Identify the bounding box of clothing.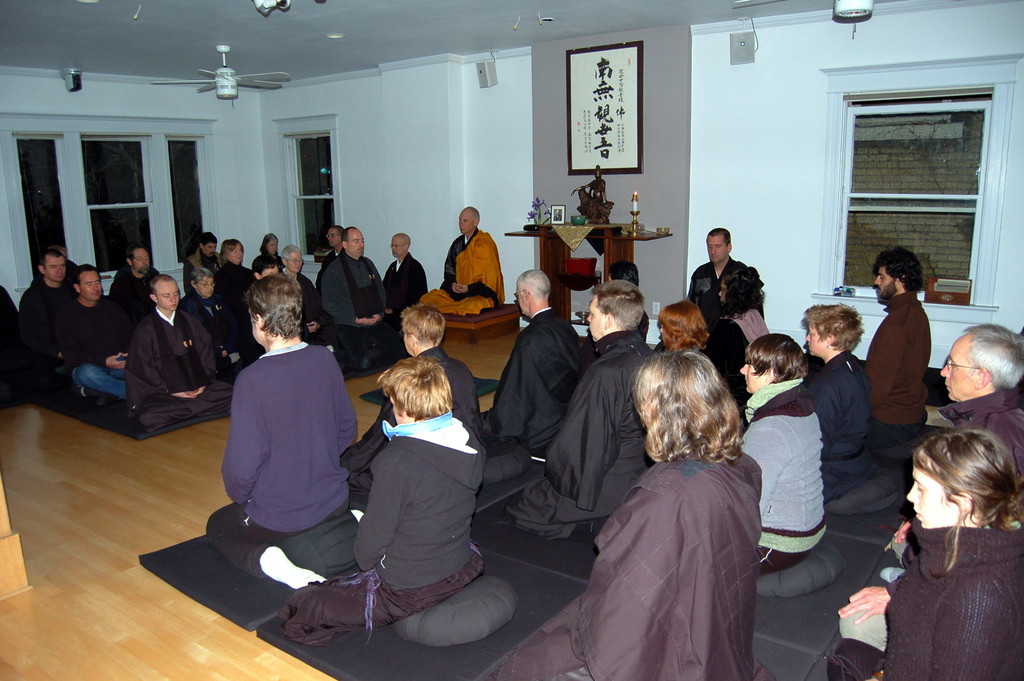
422:228:509:316.
